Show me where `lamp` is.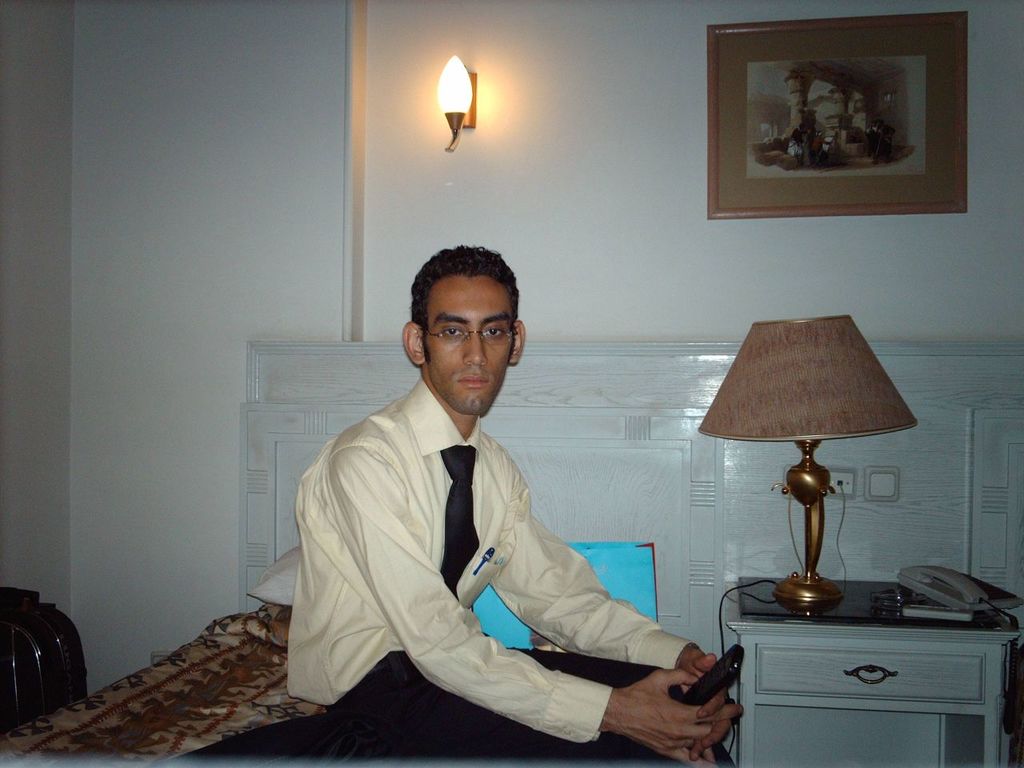
`lamp` is at 688/314/921/630.
